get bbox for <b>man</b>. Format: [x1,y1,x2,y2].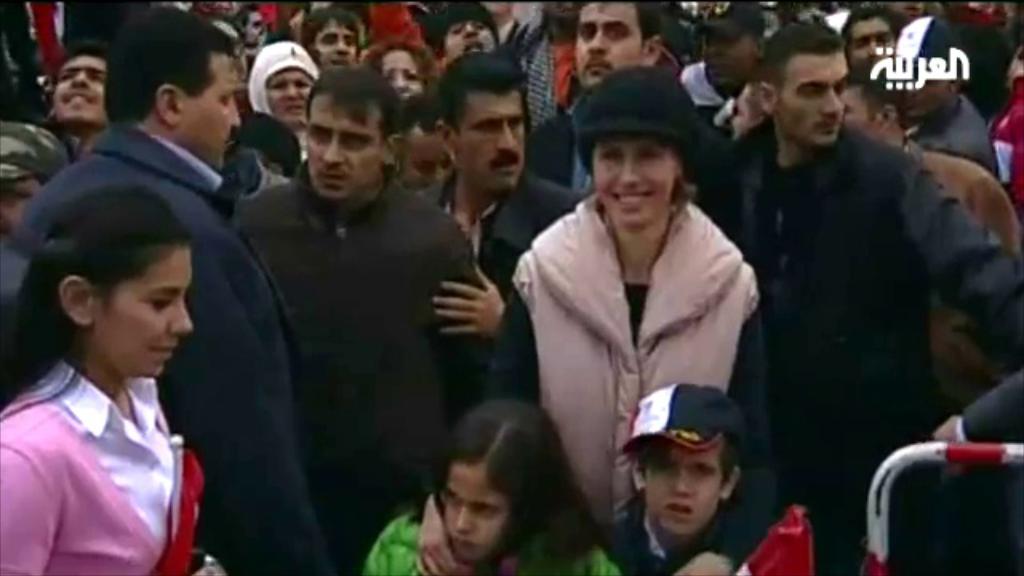
[523,0,744,246].
